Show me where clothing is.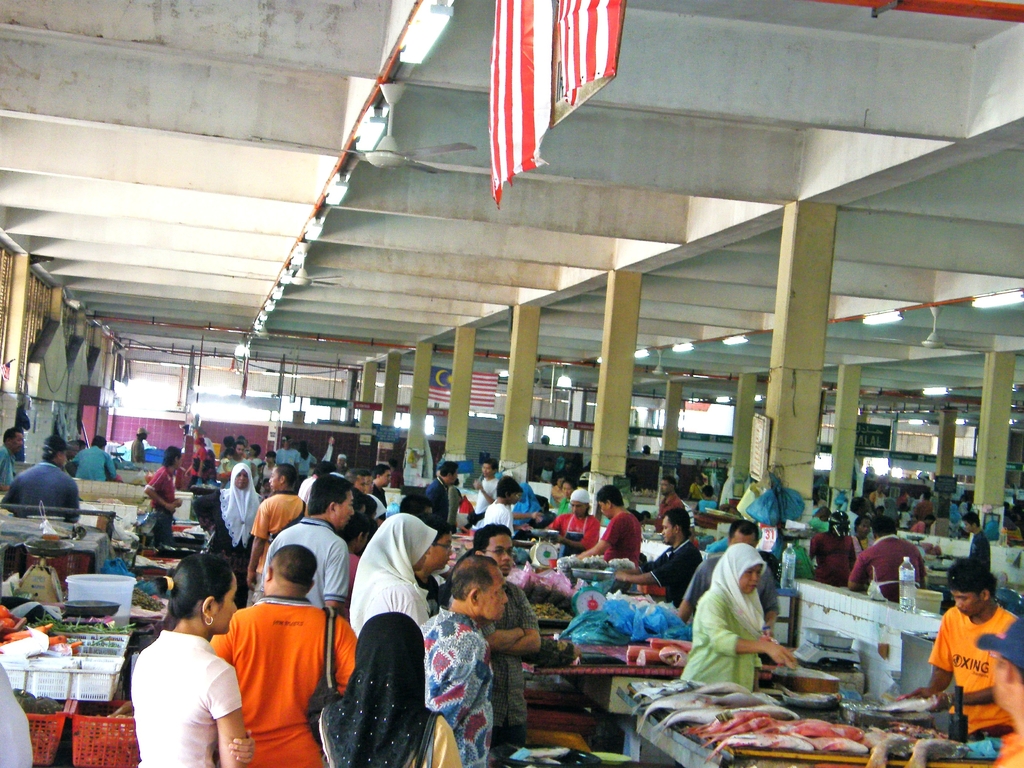
clothing is at bbox(191, 487, 266, 607).
